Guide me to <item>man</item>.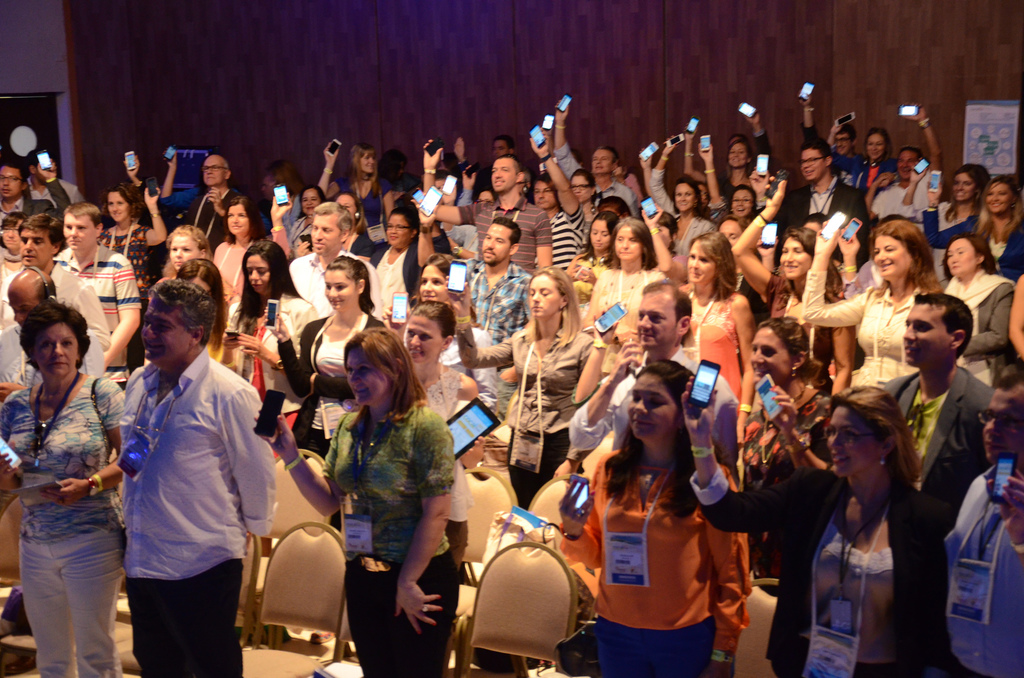
Guidance: bbox(877, 291, 998, 535).
